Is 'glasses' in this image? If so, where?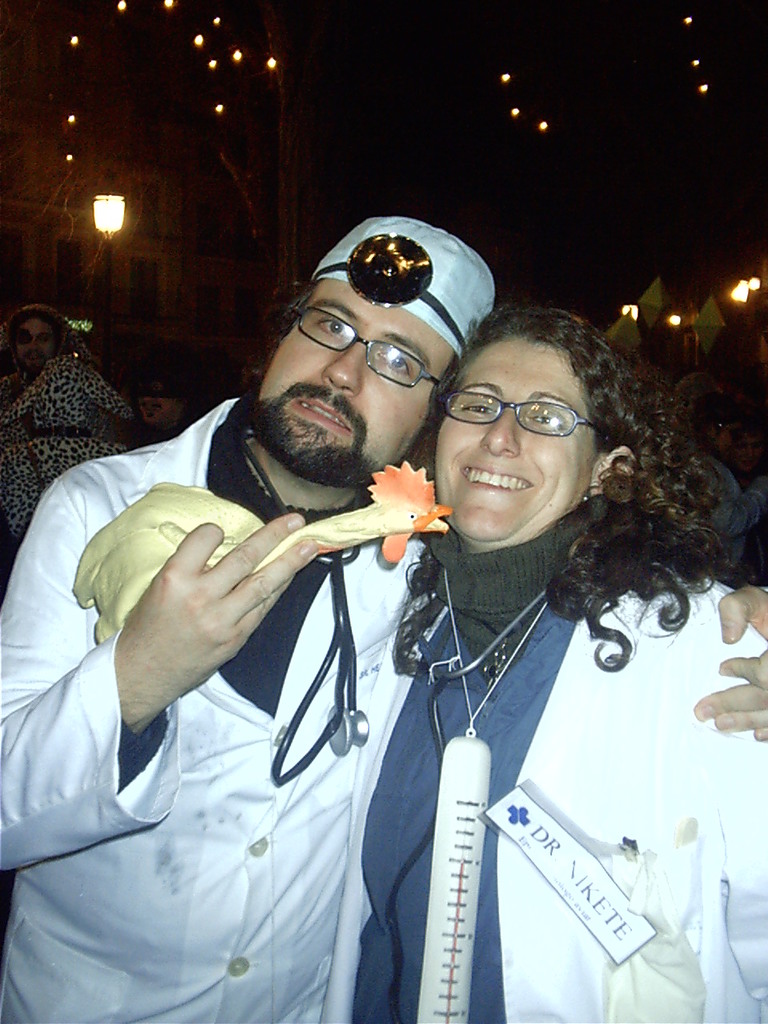
Yes, at x1=283 y1=297 x2=449 y2=394.
